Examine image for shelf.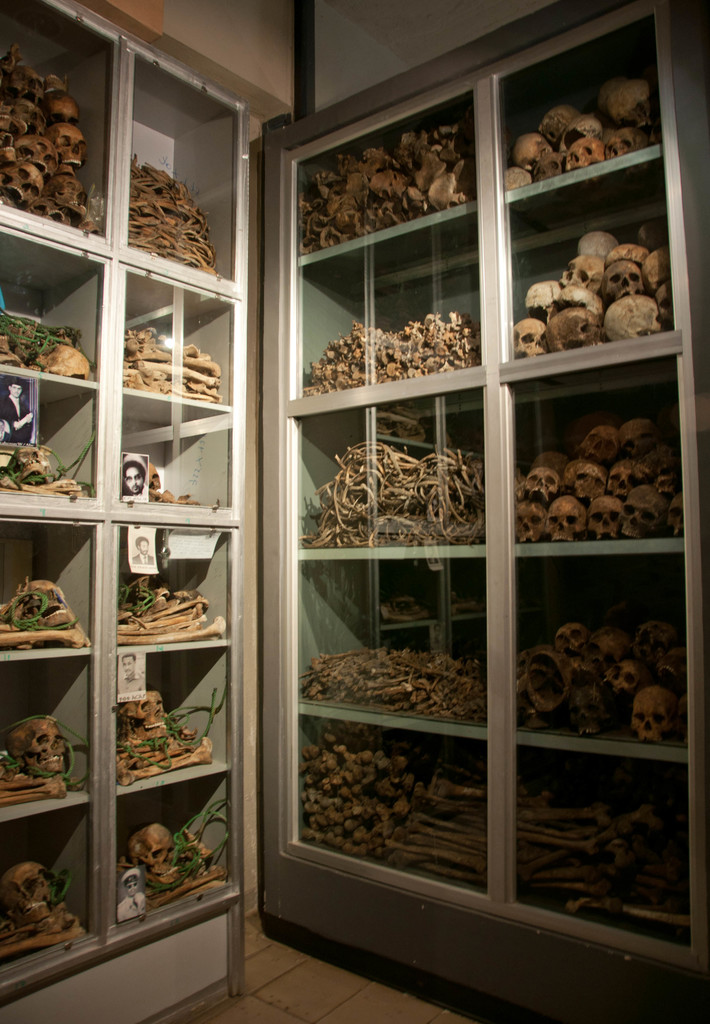
Examination result: detection(116, 769, 238, 920).
